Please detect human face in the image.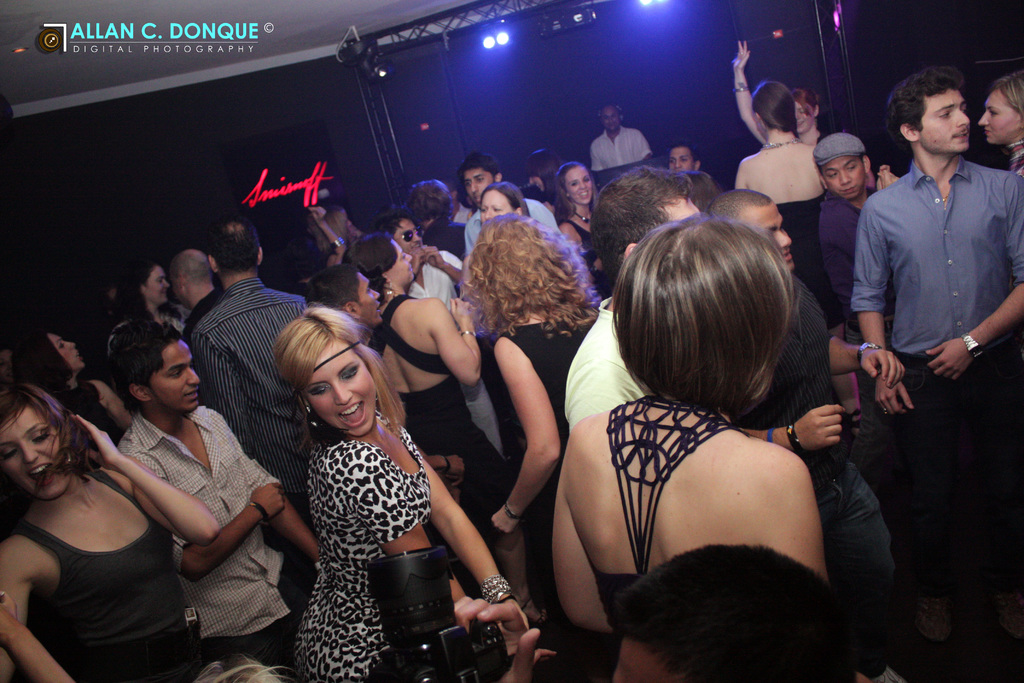
bbox(47, 330, 87, 373).
